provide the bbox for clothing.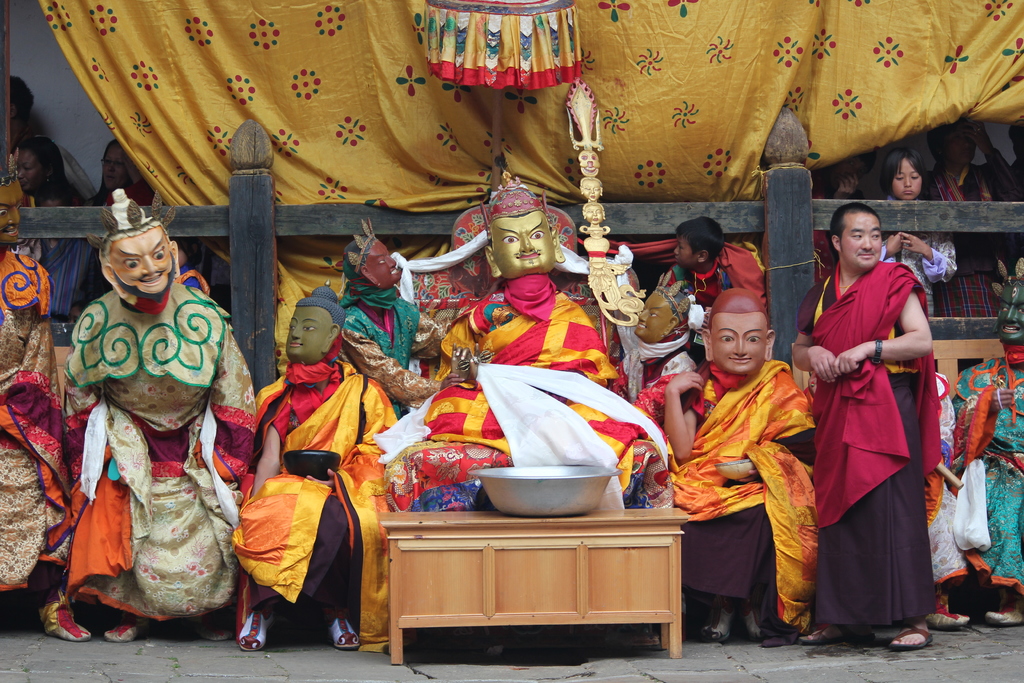
[x1=872, y1=223, x2=963, y2=324].
